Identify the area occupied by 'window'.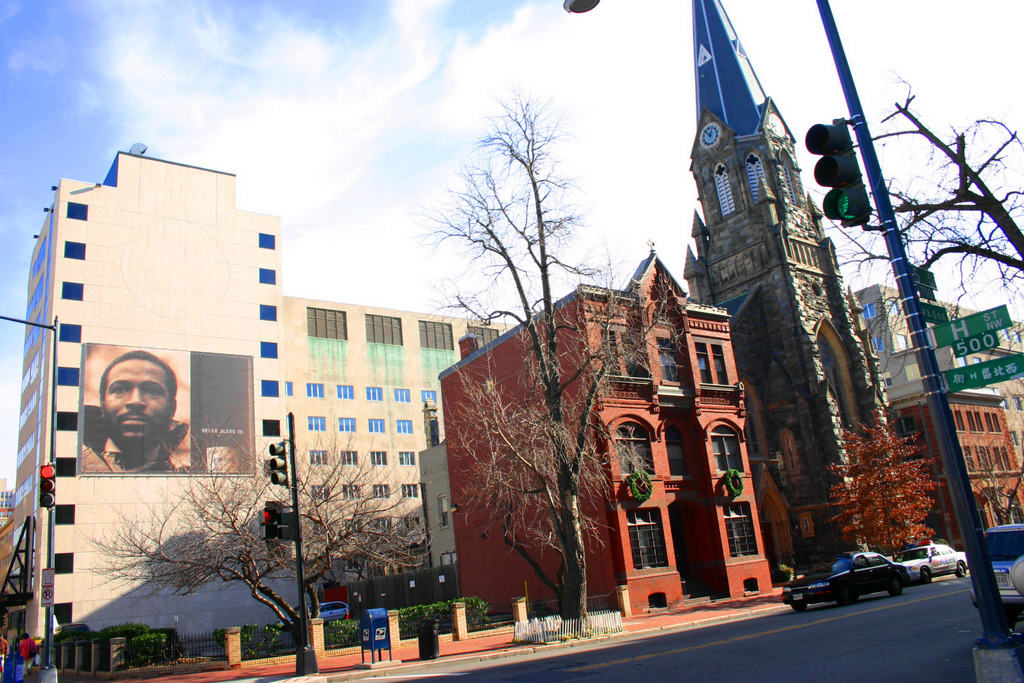
Area: (left=839, top=299, right=876, bottom=319).
